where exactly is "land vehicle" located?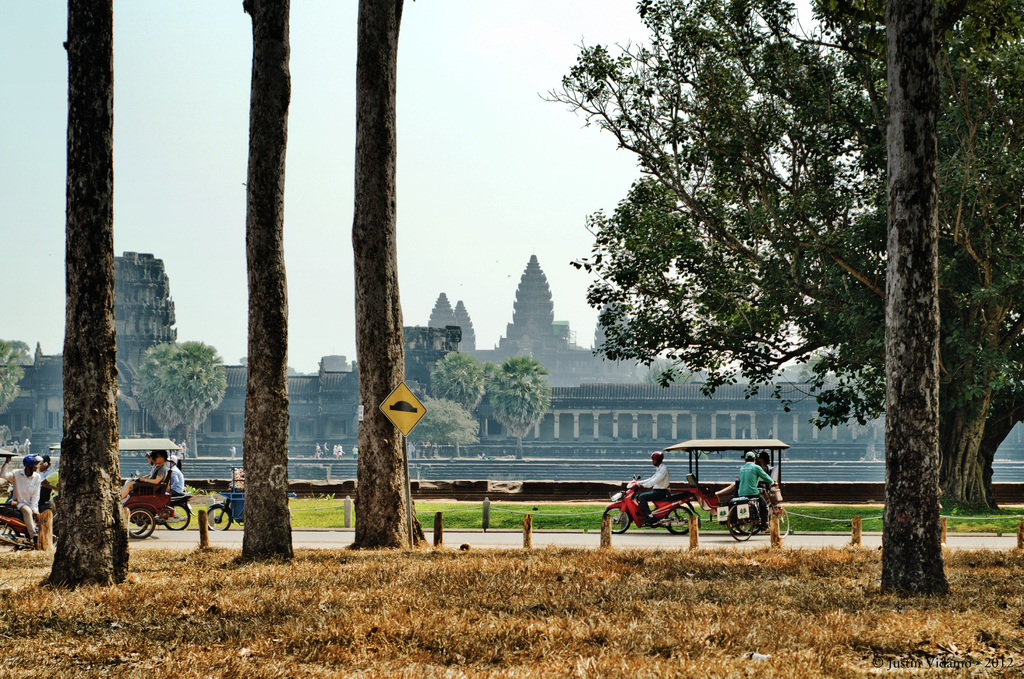
Its bounding box is 204 468 246 532.
